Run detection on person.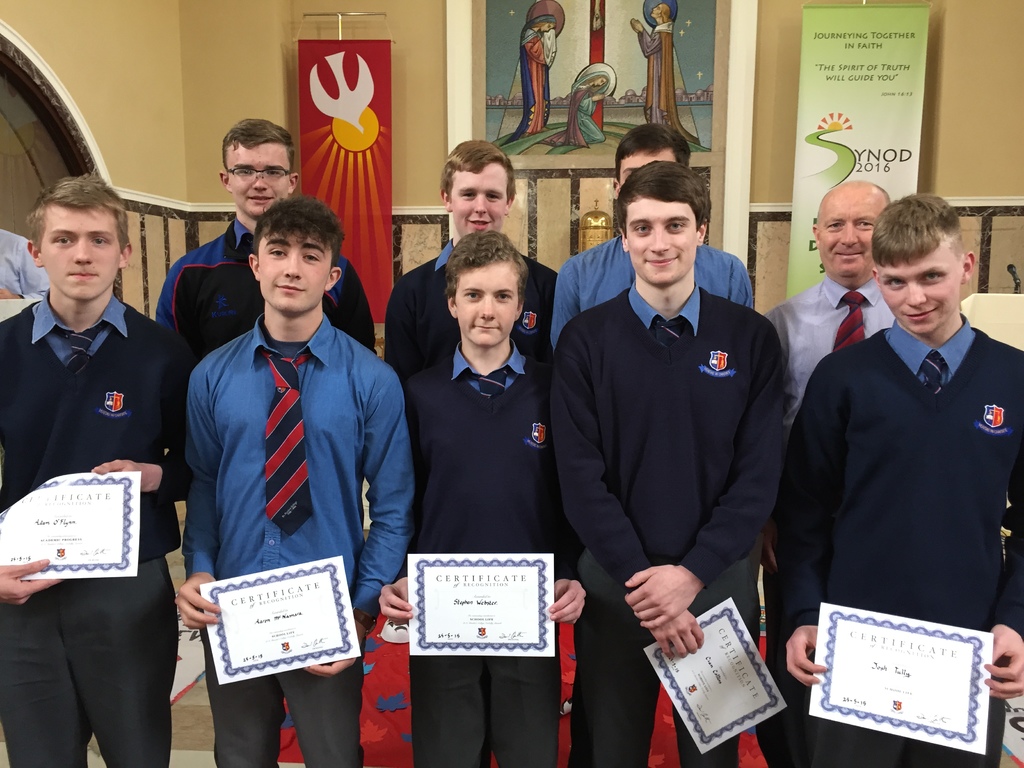
Result: <box>547,120,757,348</box>.
